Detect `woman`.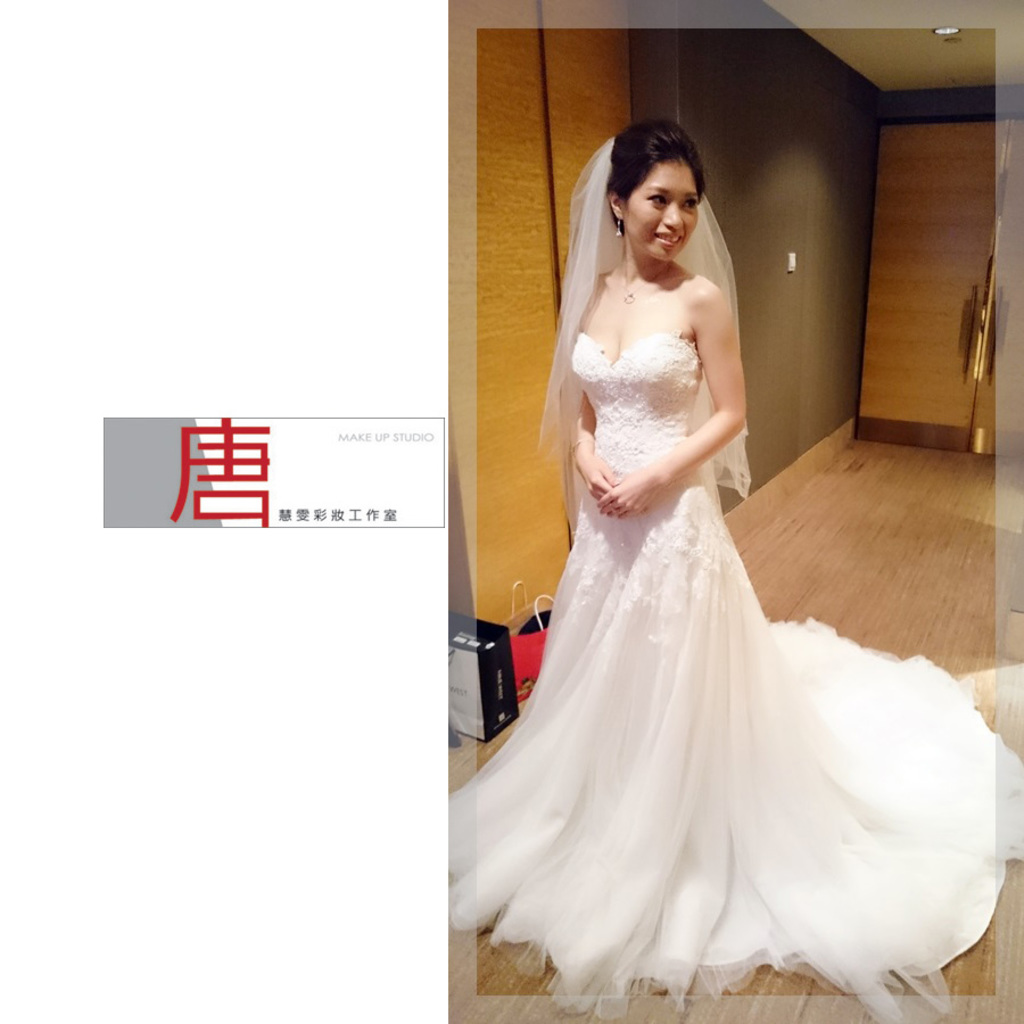
Detected at {"left": 447, "top": 116, "right": 1016, "bottom": 1019}.
